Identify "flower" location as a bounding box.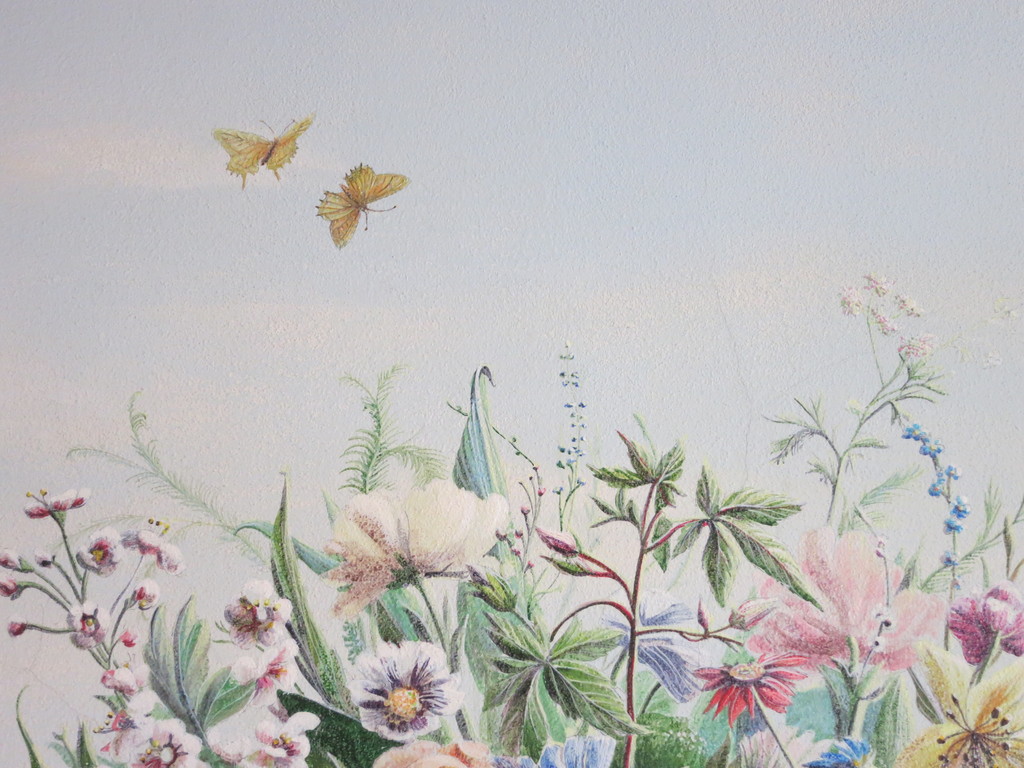
detection(144, 717, 205, 765).
